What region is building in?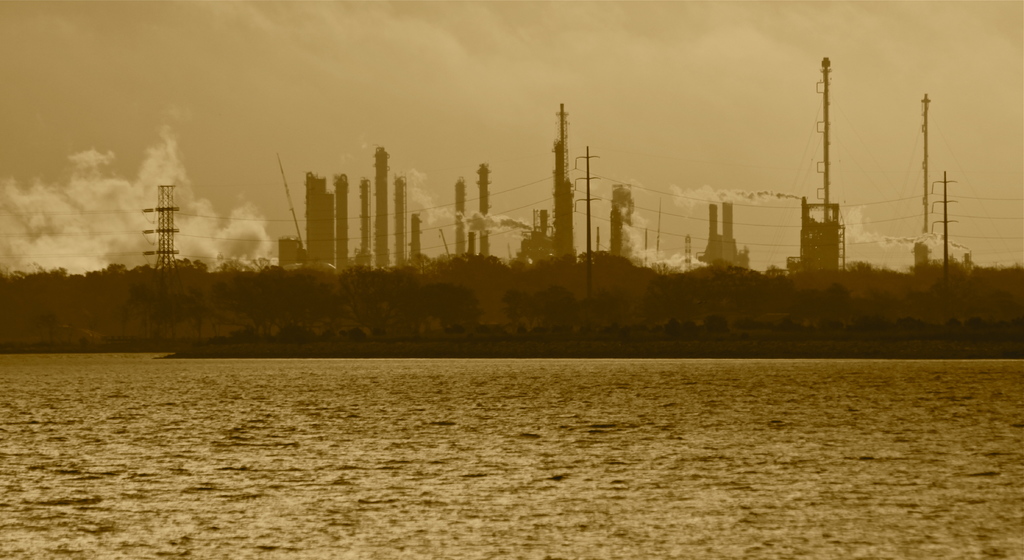
bbox(700, 198, 754, 271).
